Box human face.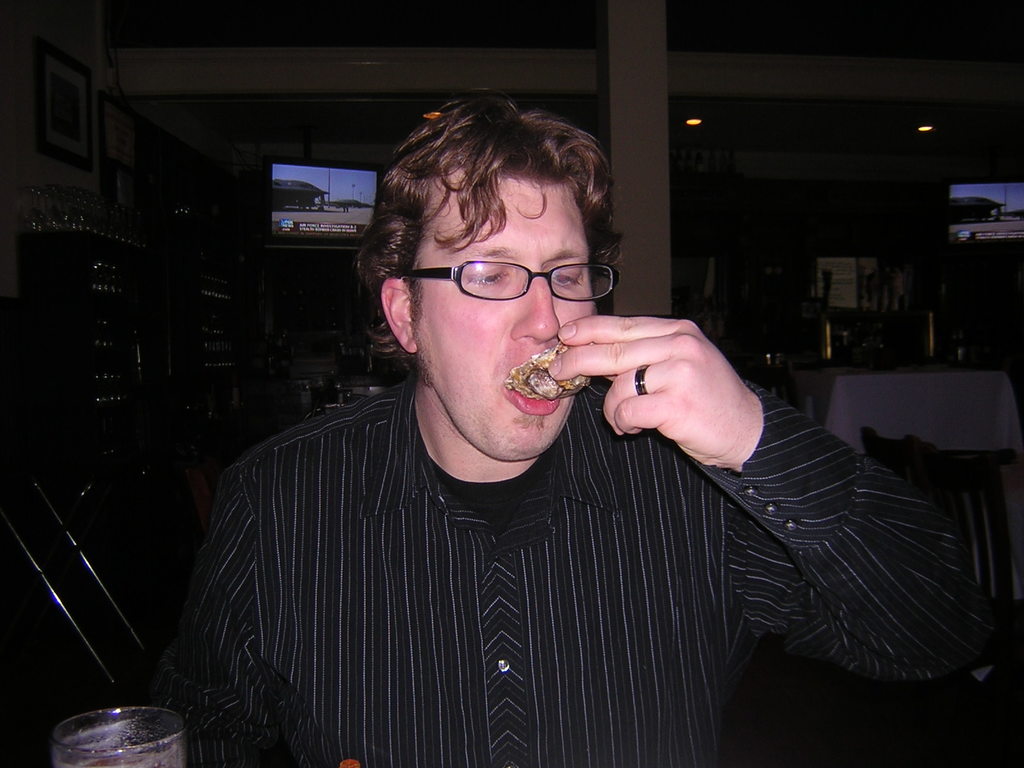
<region>416, 181, 598, 460</region>.
